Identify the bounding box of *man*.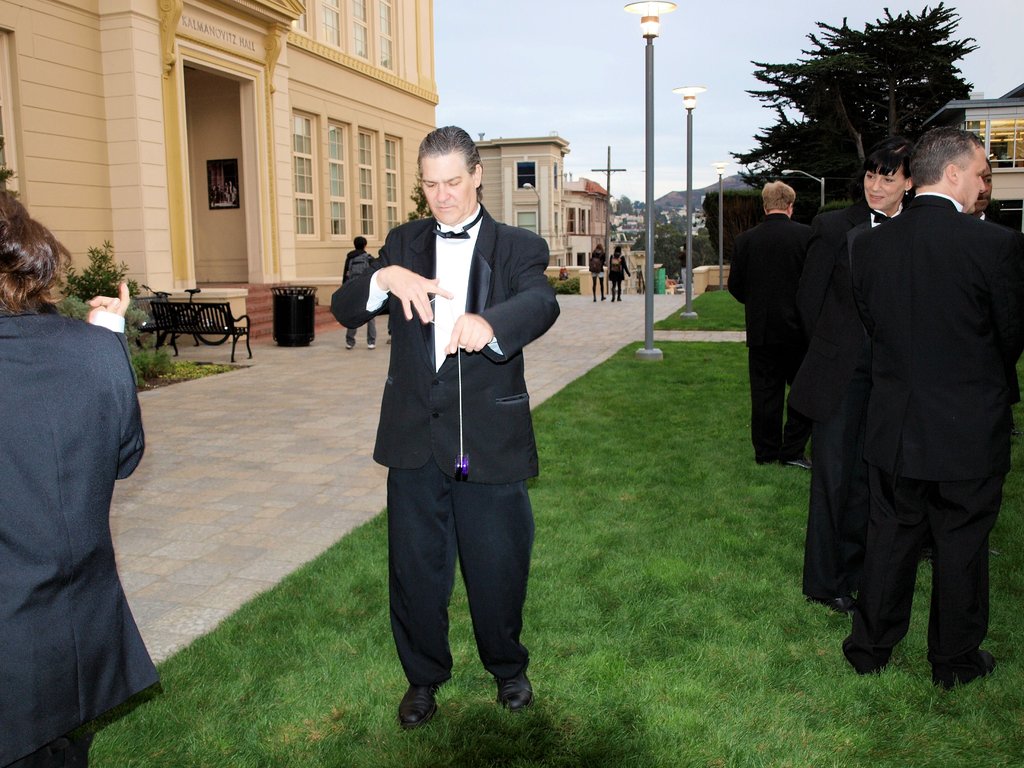
<region>968, 157, 1018, 232</region>.
